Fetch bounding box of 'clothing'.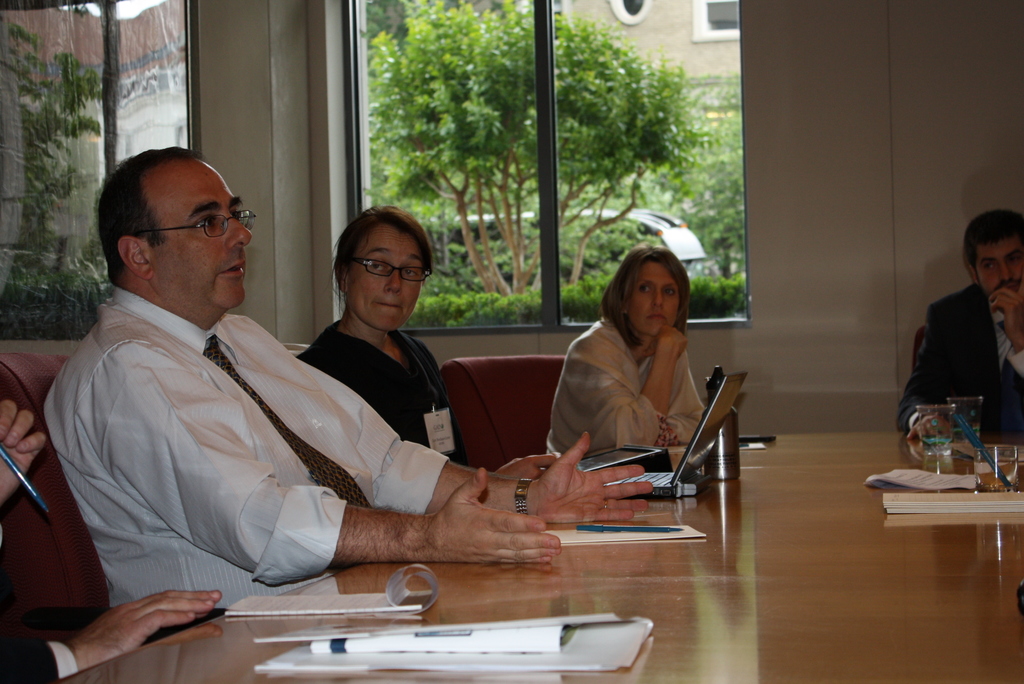
Bbox: <box>0,362,115,683</box>.
